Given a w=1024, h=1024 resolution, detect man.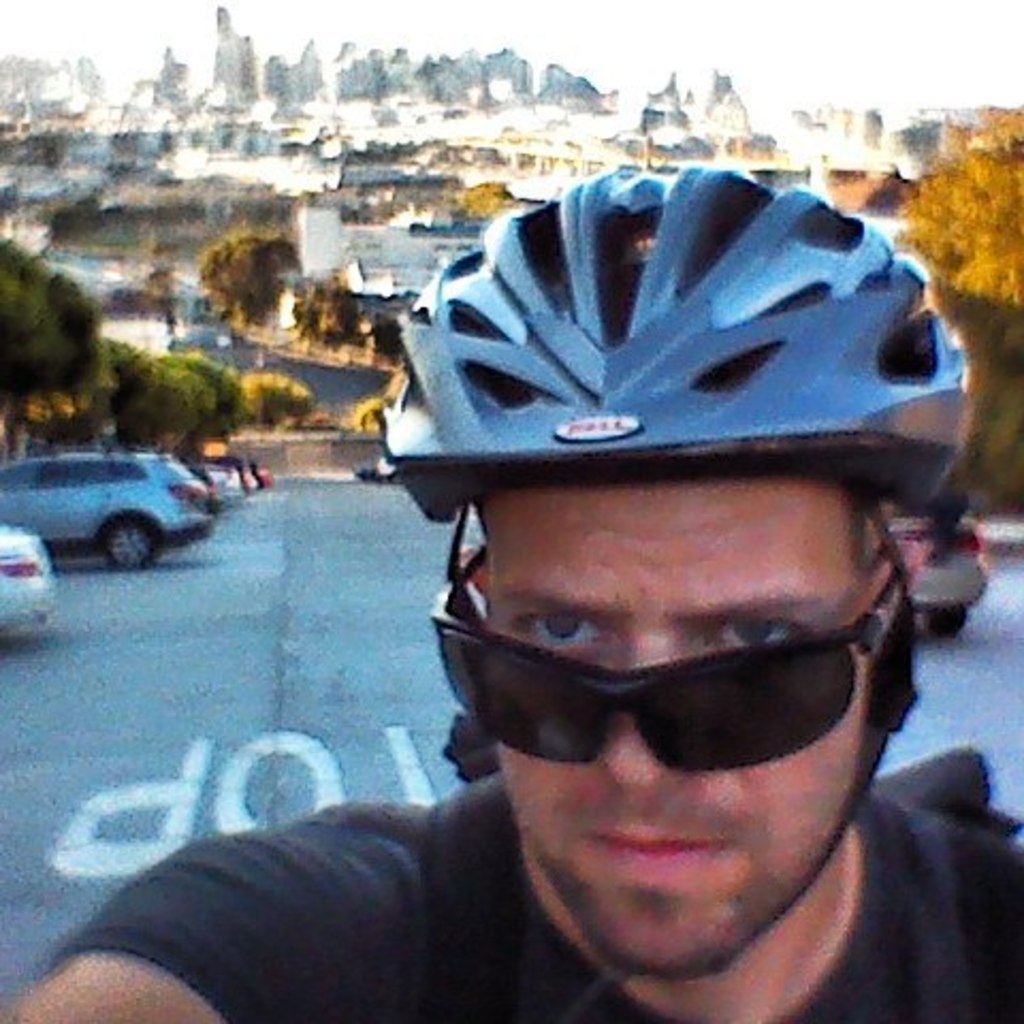
box=[222, 373, 1023, 1018].
